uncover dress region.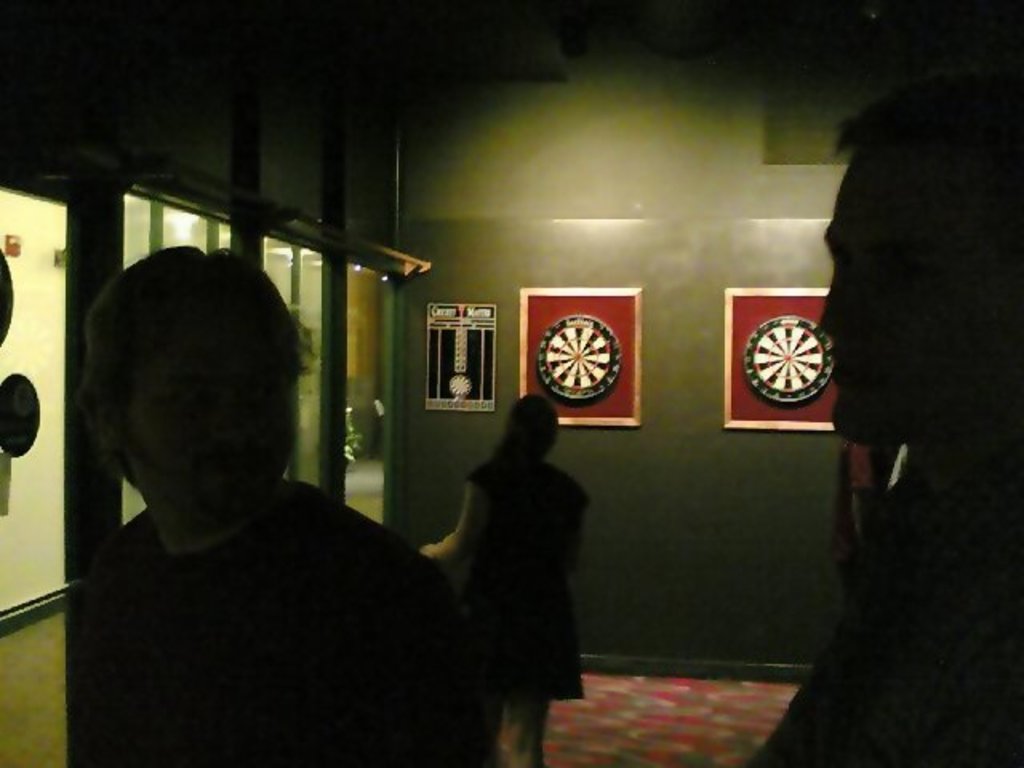
Uncovered: [left=459, top=459, right=589, bottom=701].
